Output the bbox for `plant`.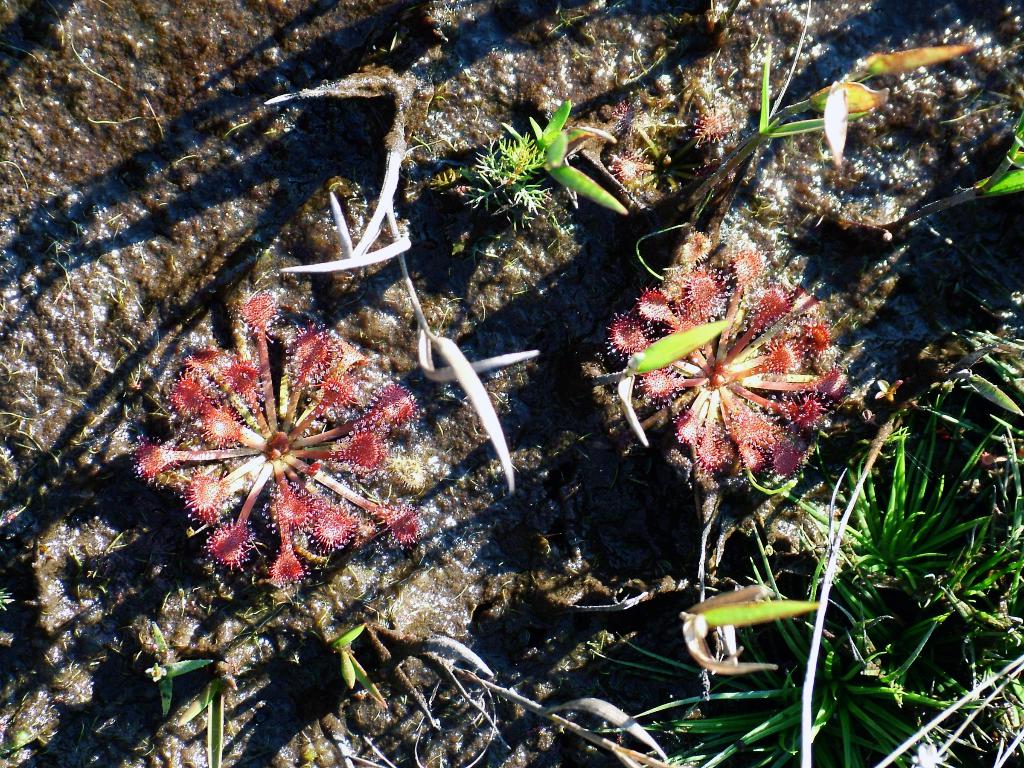
[x1=861, y1=99, x2=1023, y2=214].
